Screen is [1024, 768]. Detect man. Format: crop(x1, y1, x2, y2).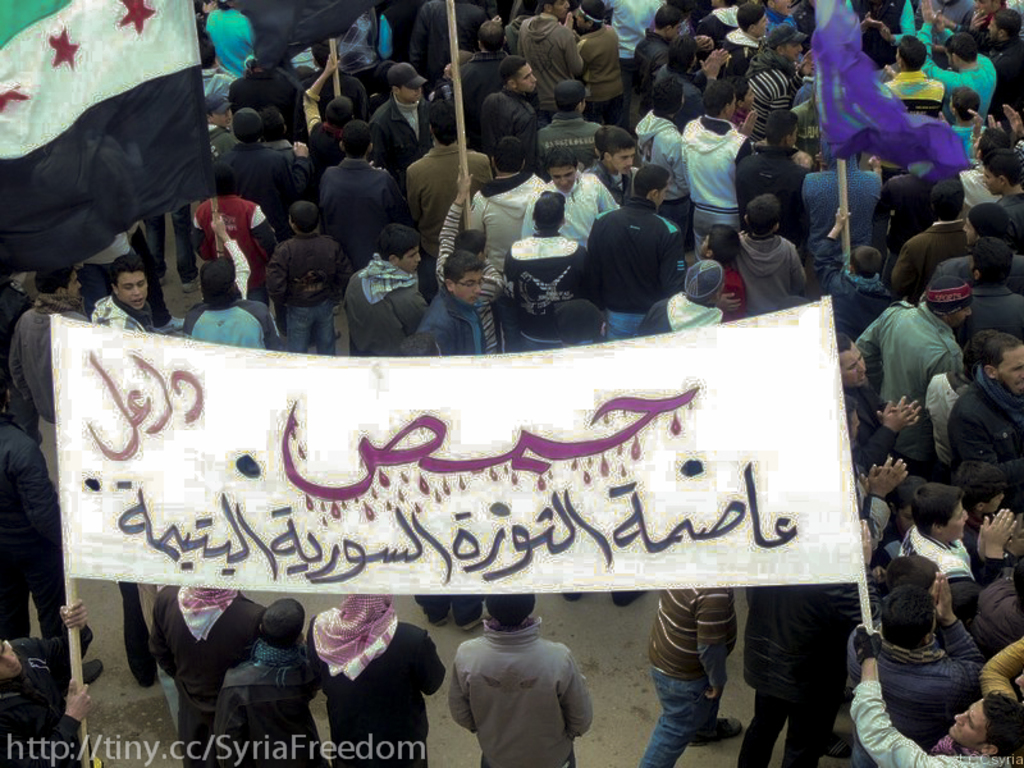
crop(530, 76, 613, 177).
